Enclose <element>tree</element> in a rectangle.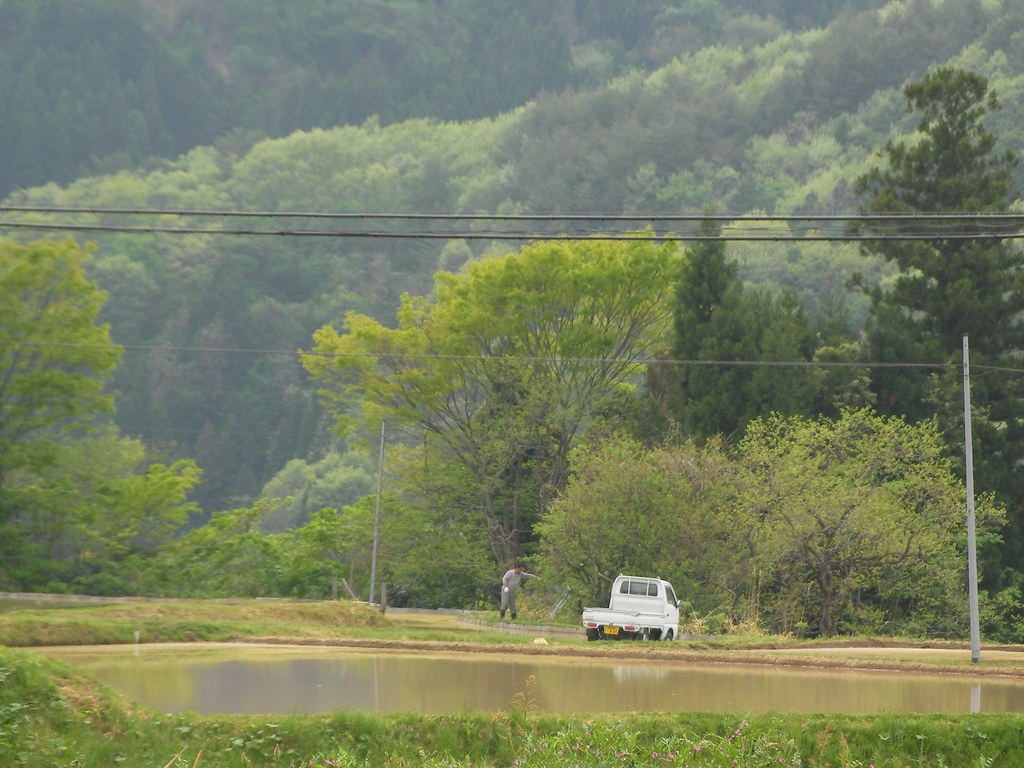
<bbox>0, 230, 204, 605</bbox>.
